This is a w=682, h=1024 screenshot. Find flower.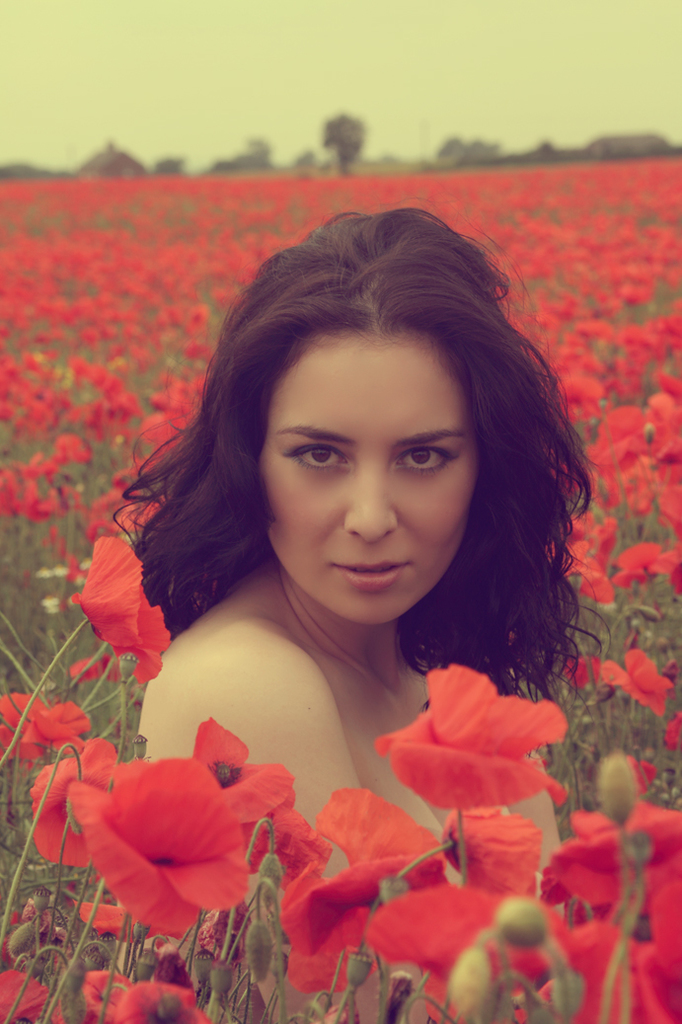
Bounding box: rect(83, 967, 134, 1023).
